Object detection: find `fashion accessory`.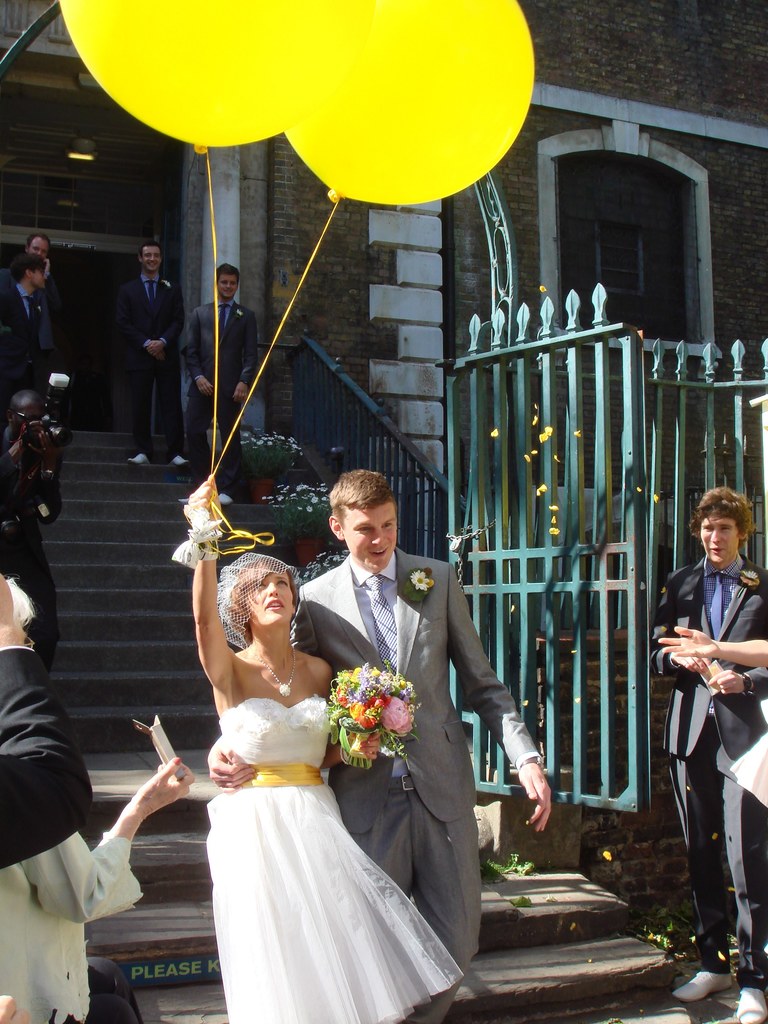
<bbox>149, 282, 154, 303</bbox>.
